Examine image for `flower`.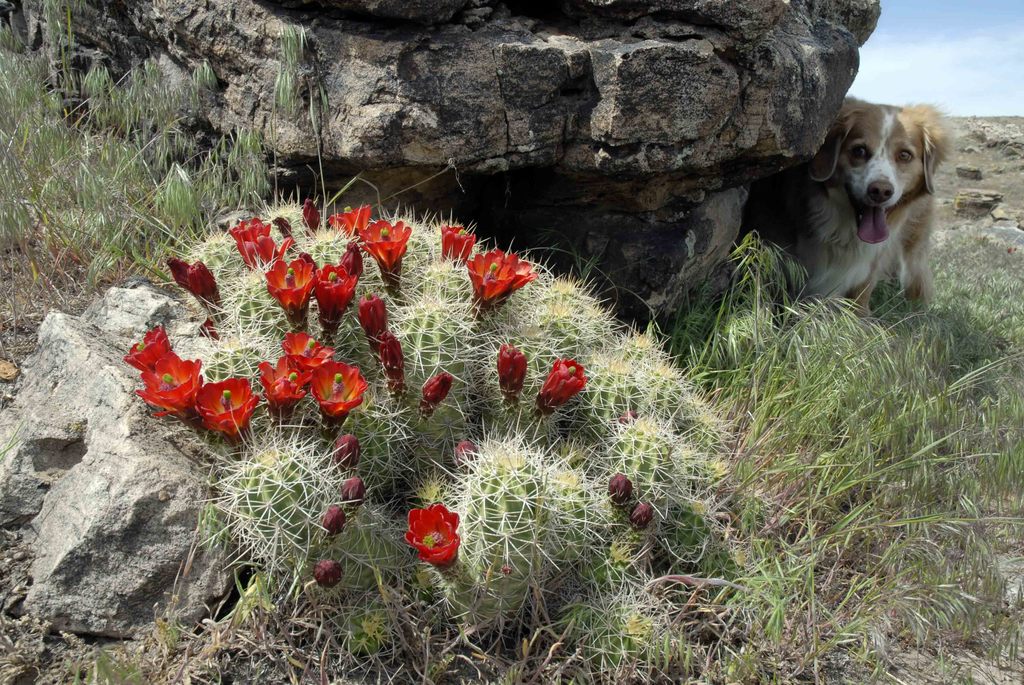
Examination result: (465,246,536,312).
